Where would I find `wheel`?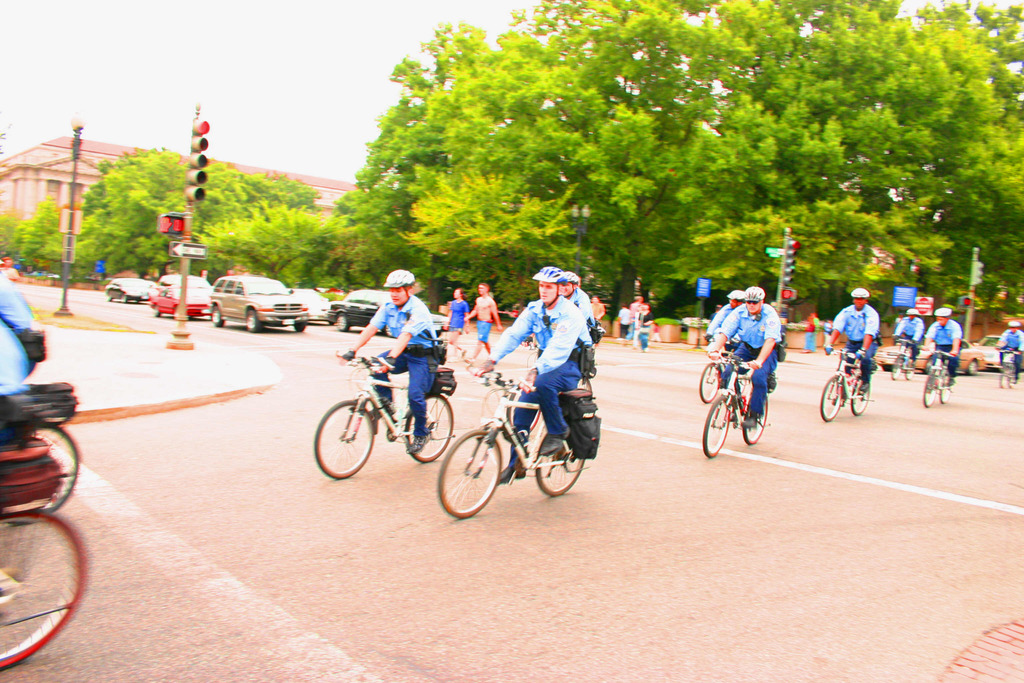
At <box>939,371,948,404</box>.
